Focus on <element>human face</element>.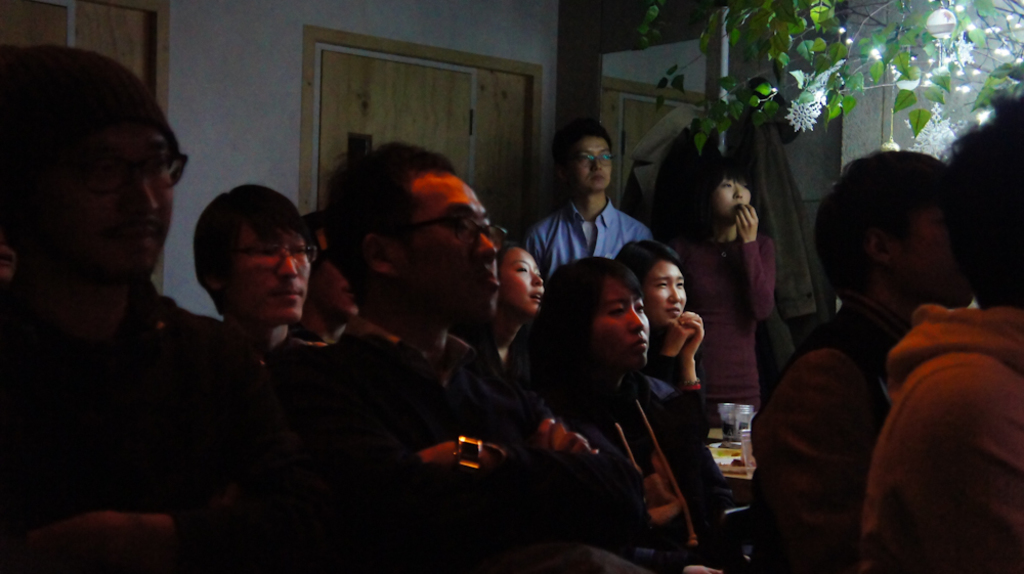
Focused at {"left": 571, "top": 139, "right": 609, "bottom": 201}.
